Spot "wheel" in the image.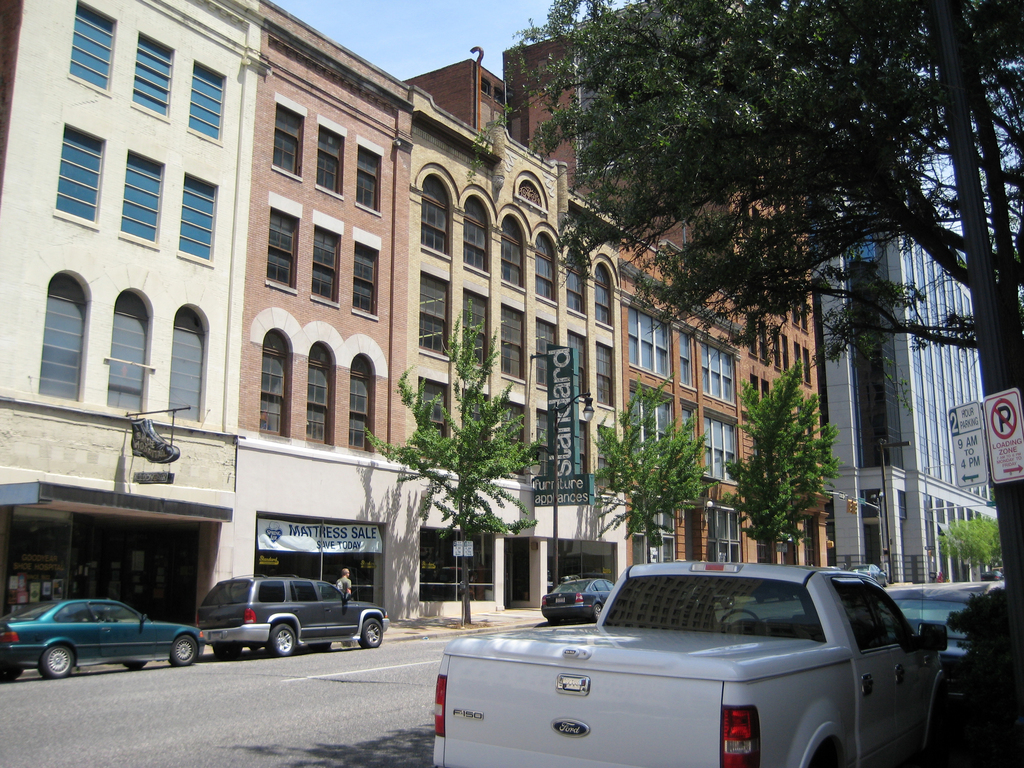
"wheel" found at pyautogui.locateOnScreen(1, 669, 25, 685).
